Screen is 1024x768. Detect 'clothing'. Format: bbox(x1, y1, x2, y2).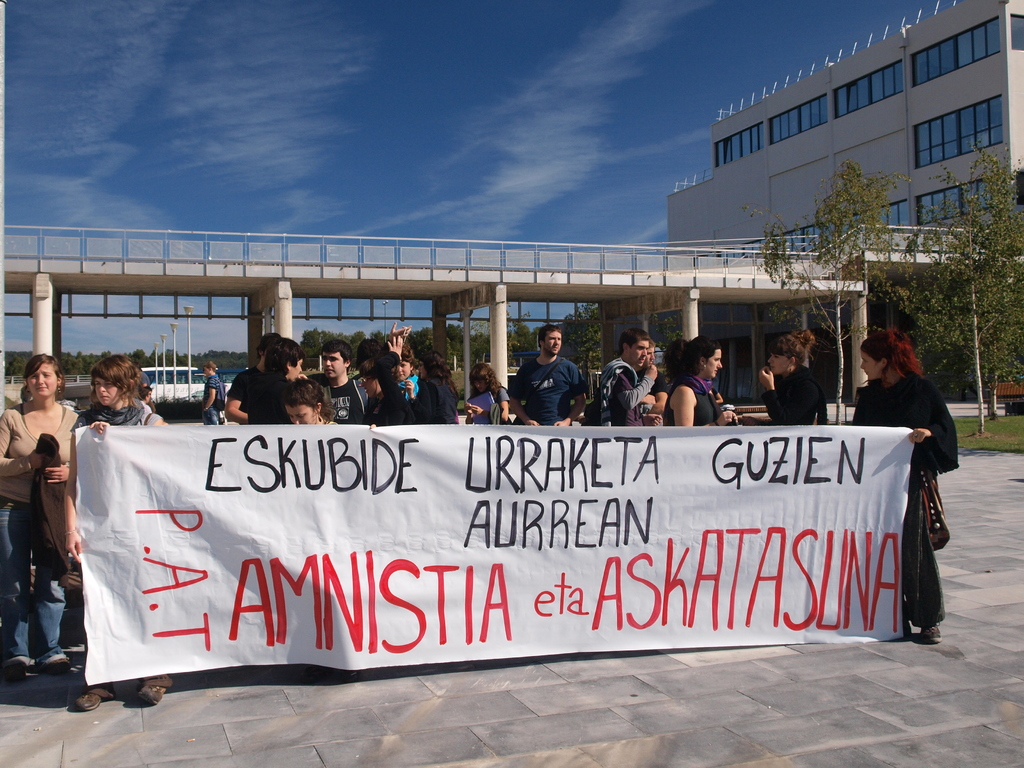
bbox(307, 375, 371, 430).
